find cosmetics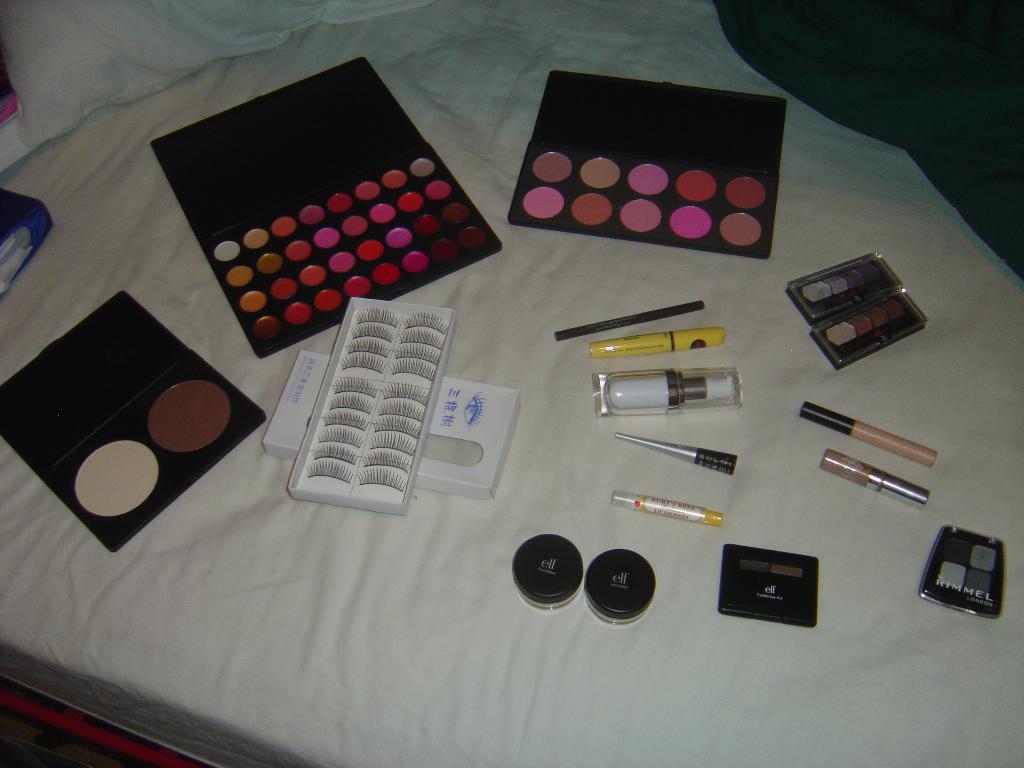
(x1=301, y1=262, x2=326, y2=288)
